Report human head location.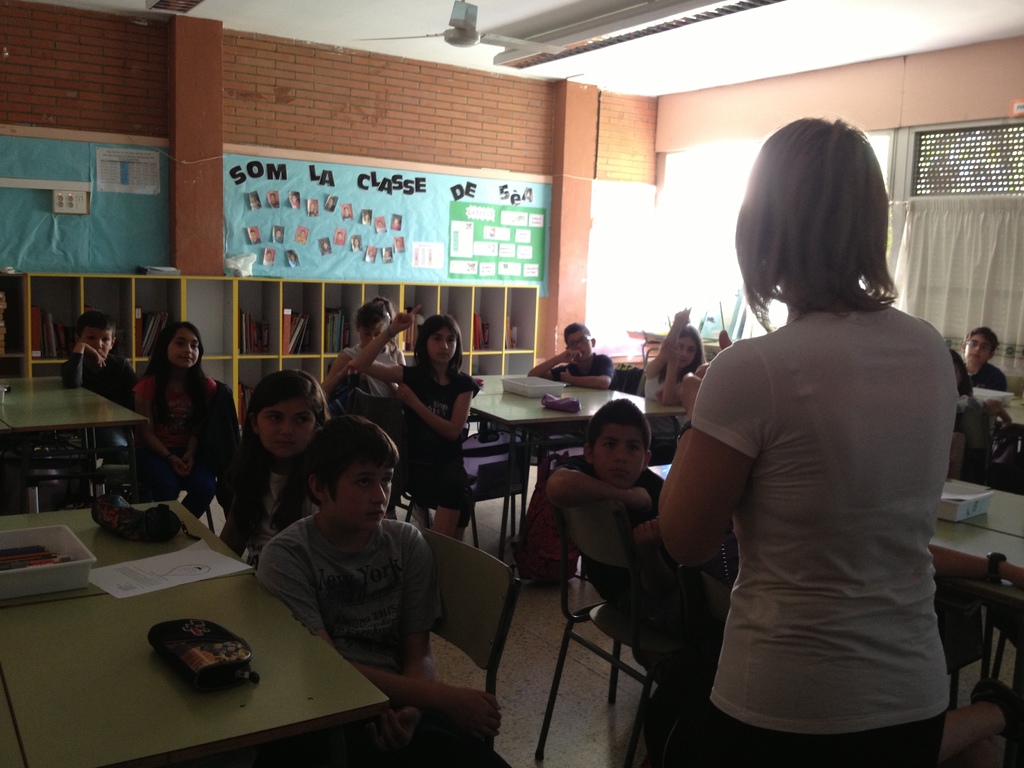
Report: (959, 326, 1000, 371).
